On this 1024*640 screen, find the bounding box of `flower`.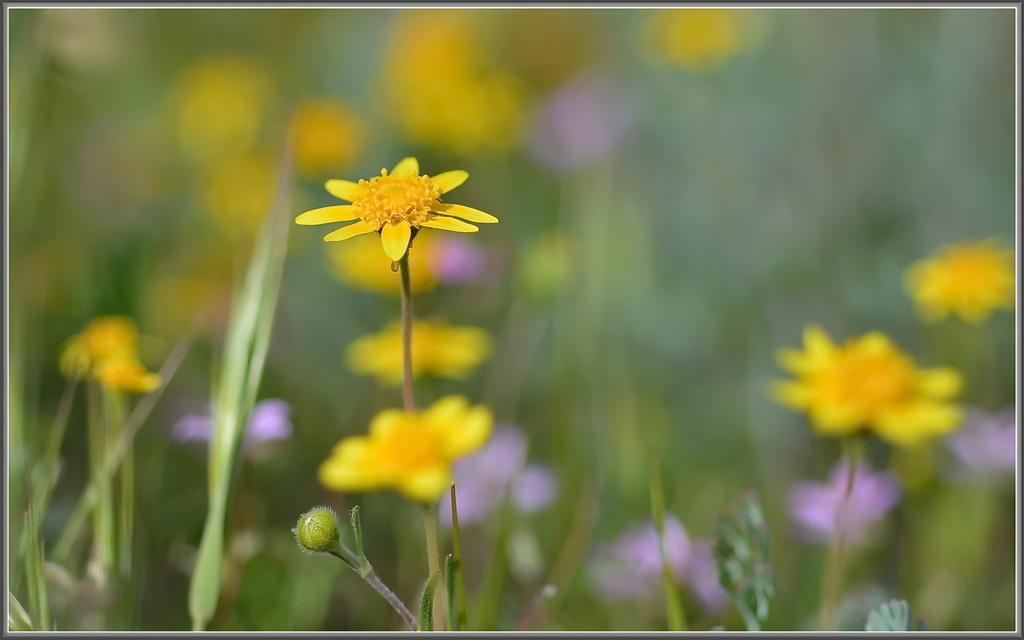
Bounding box: <region>788, 450, 903, 559</region>.
